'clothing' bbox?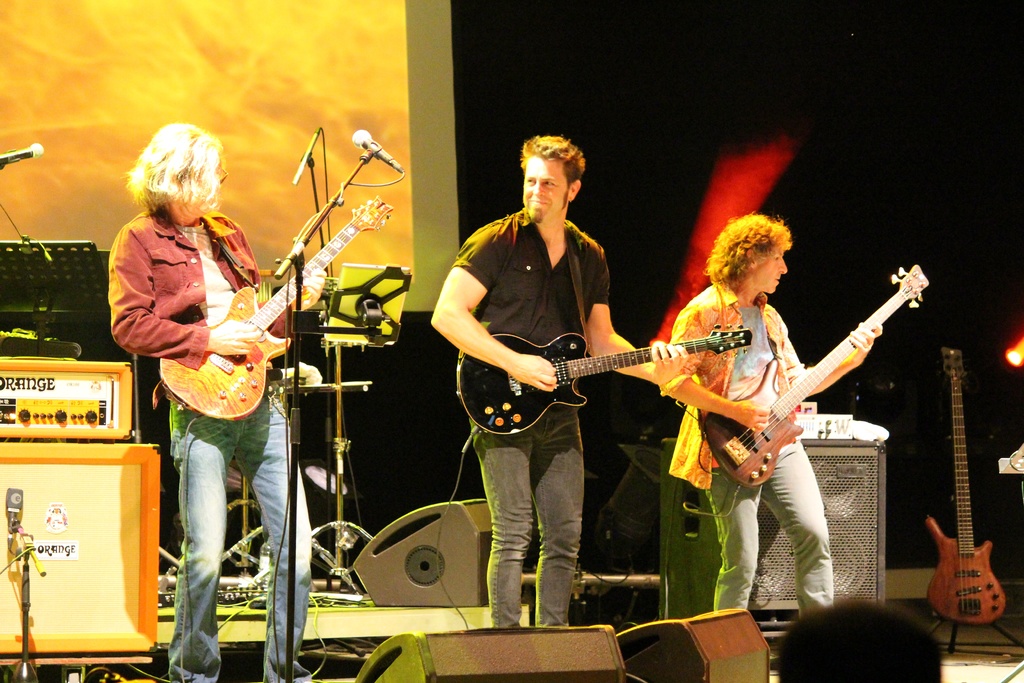
657/281/838/633
